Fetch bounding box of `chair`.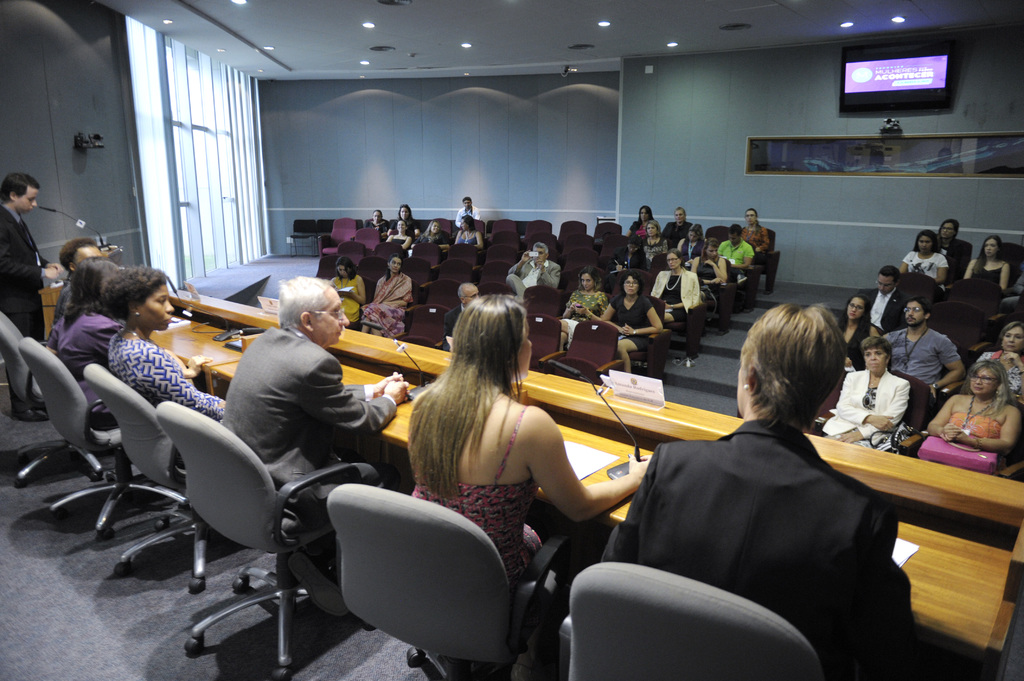
Bbox: <bbox>326, 483, 575, 680</bbox>.
